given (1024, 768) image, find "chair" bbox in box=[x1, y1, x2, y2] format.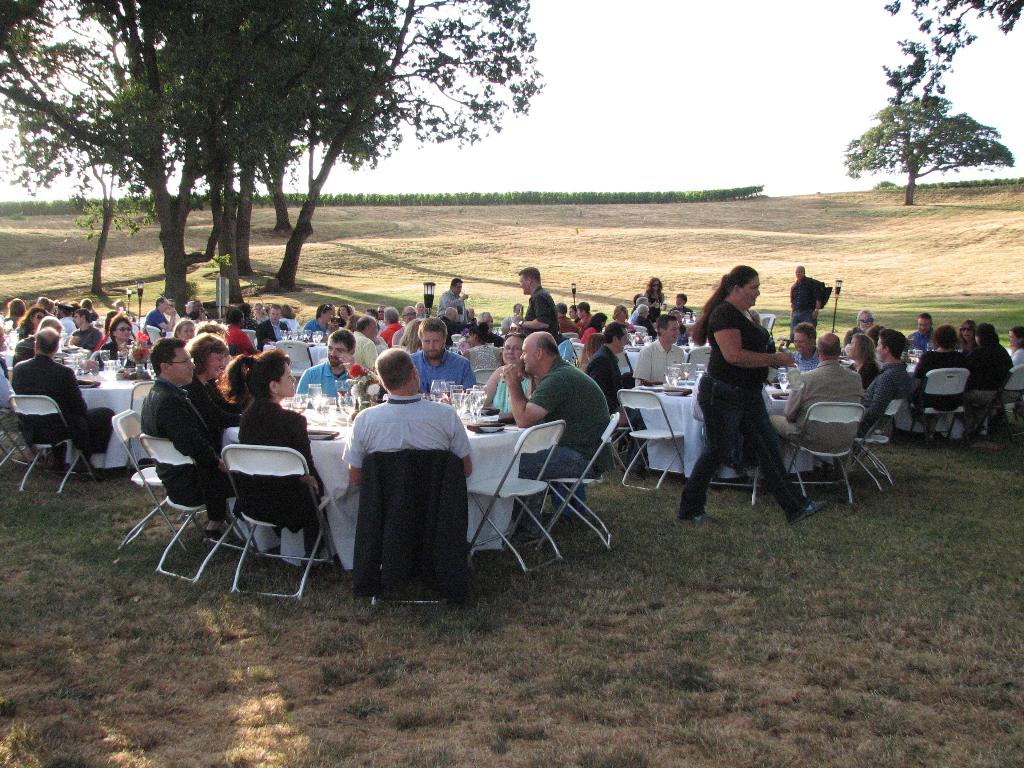
box=[144, 323, 166, 344].
